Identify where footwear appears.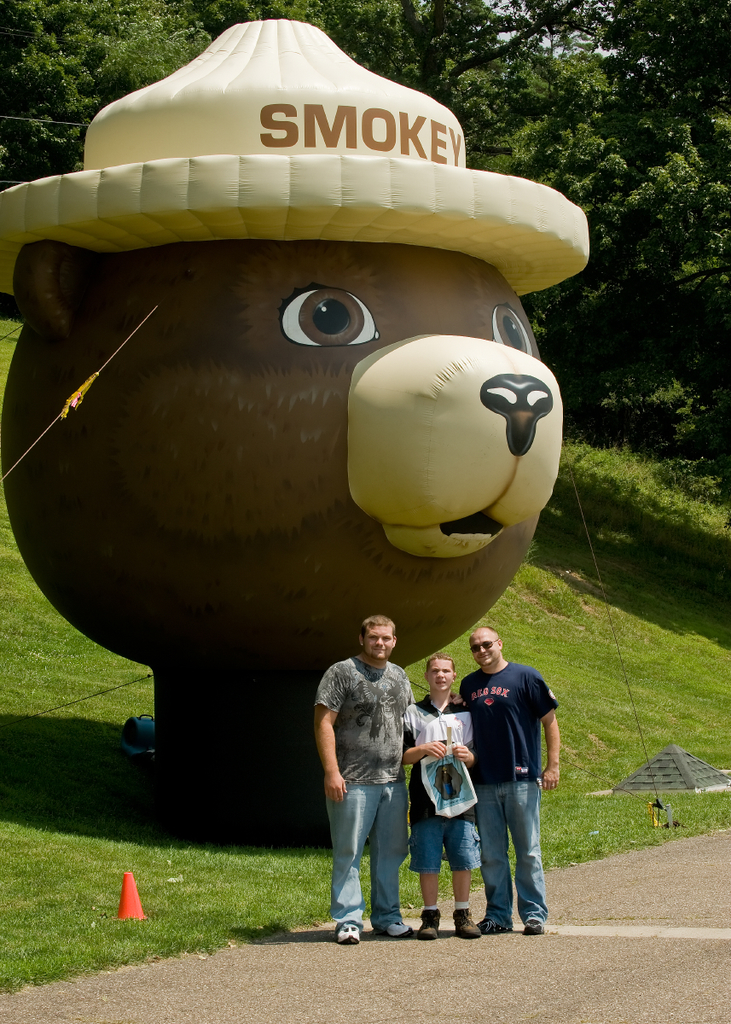
Appears at <box>524,926,541,934</box>.
